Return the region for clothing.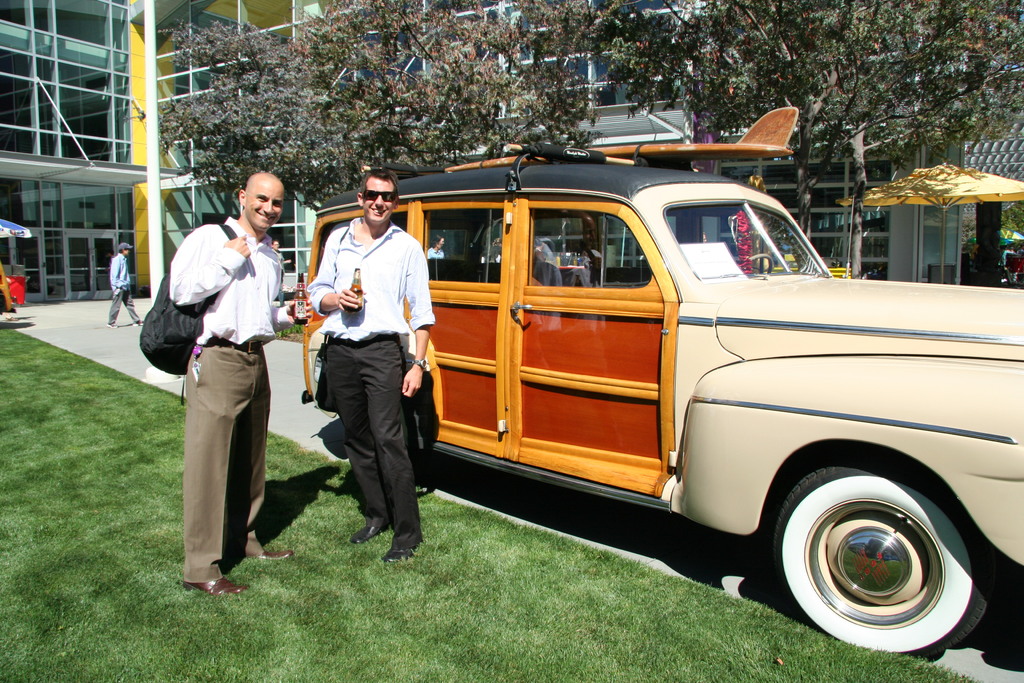
(310,224,444,557).
